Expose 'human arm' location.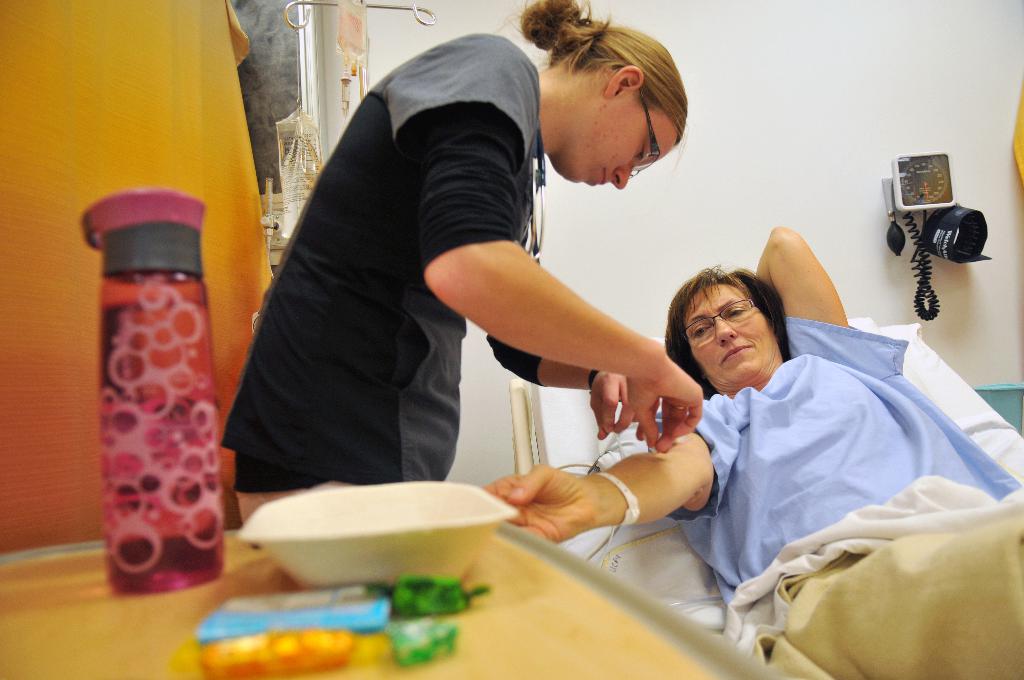
Exposed at x1=751, y1=218, x2=851, y2=330.
